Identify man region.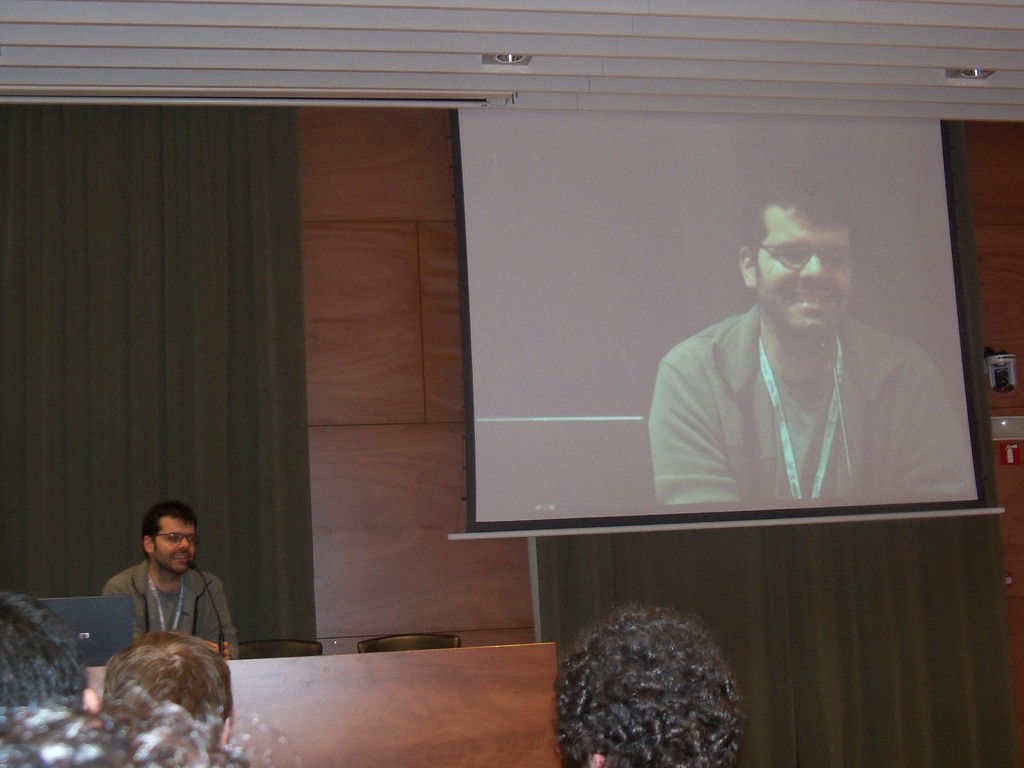
Region: (x1=648, y1=187, x2=973, y2=512).
